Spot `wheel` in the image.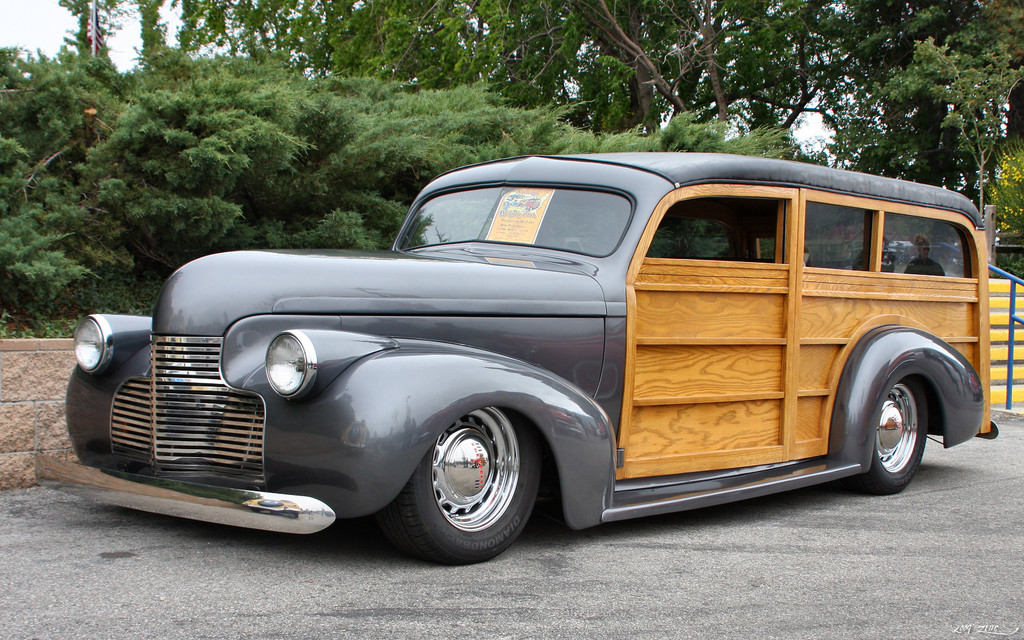
`wheel` found at 854,378,932,499.
